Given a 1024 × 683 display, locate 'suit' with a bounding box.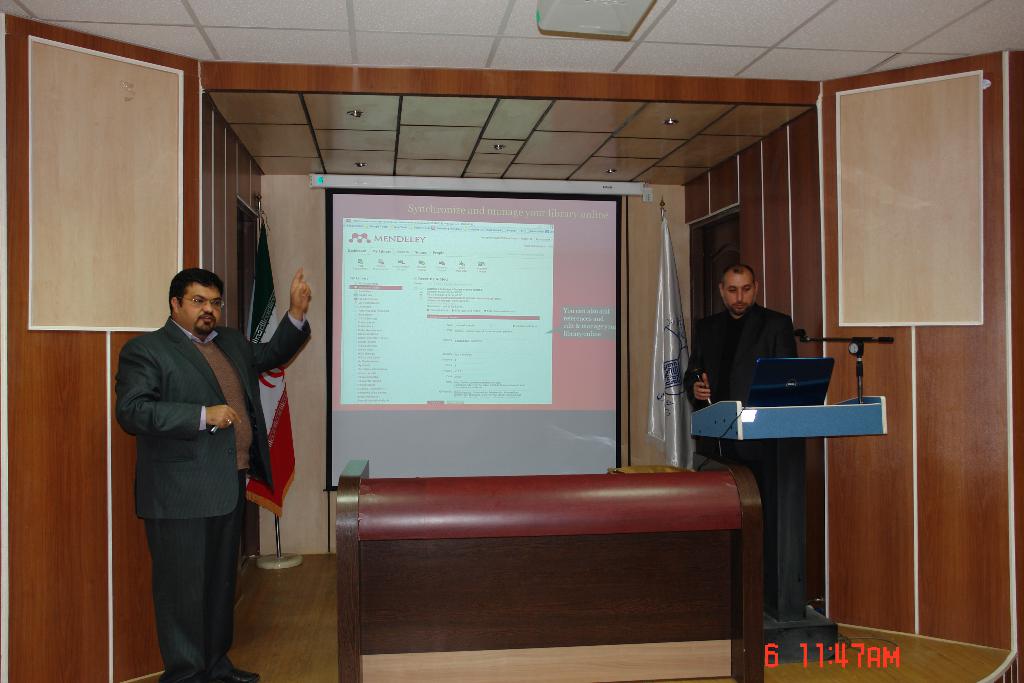
Located: pyautogui.locateOnScreen(116, 316, 312, 682).
